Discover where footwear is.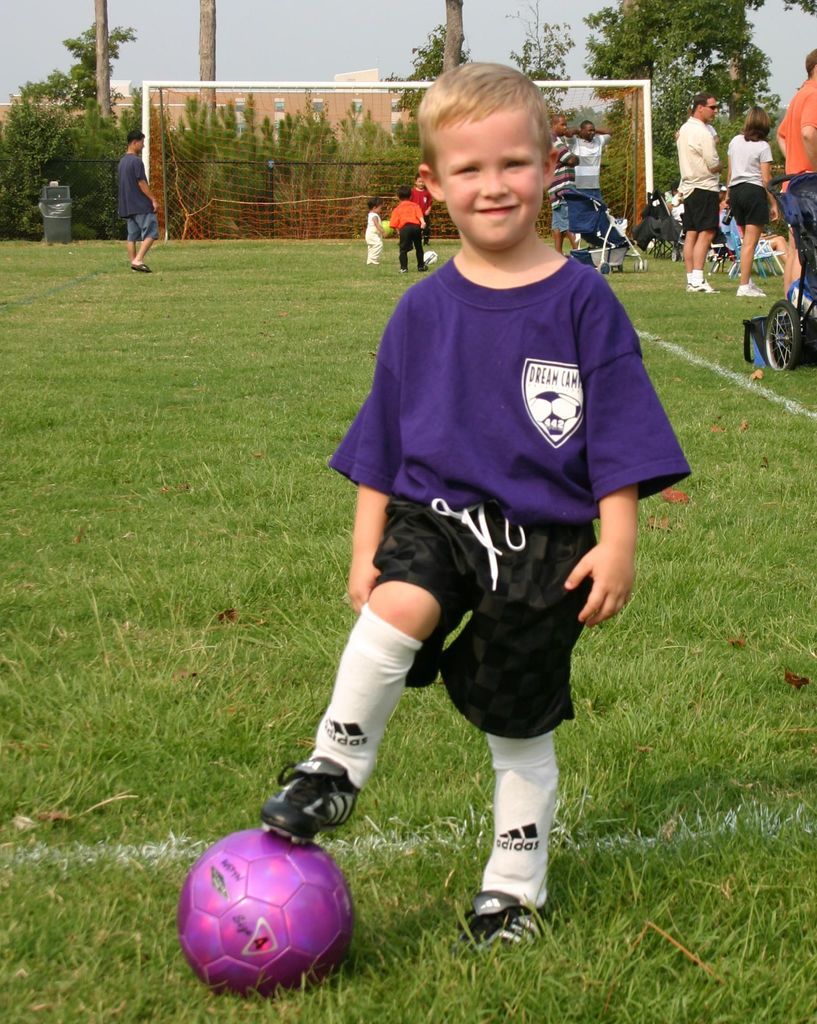
Discovered at 254 753 363 851.
